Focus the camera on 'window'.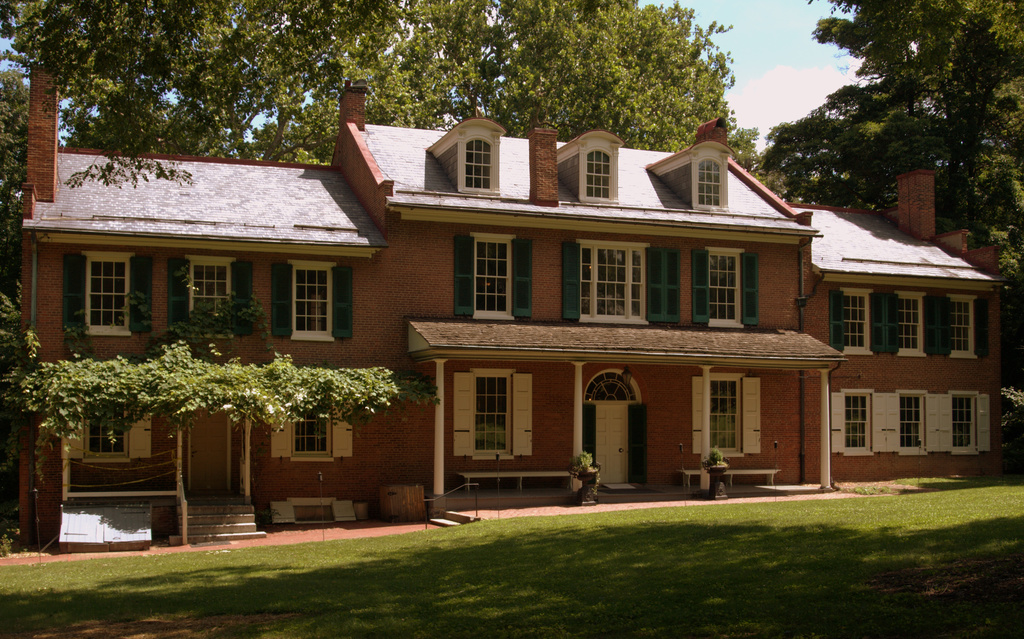
Focus region: (x1=296, y1=397, x2=334, y2=461).
